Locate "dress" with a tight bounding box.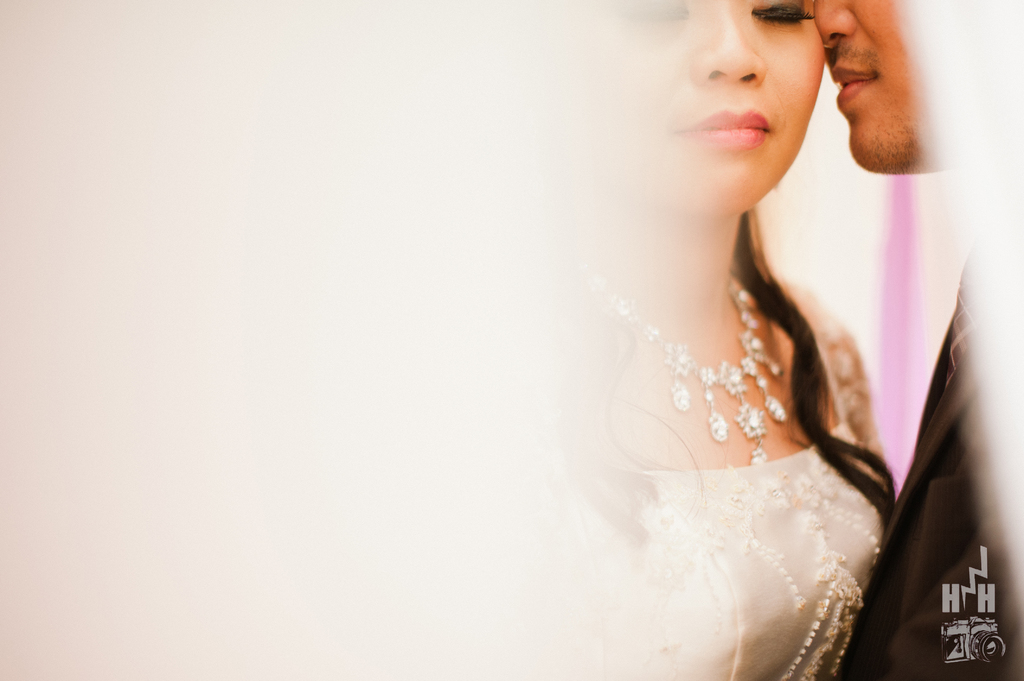
crop(539, 276, 890, 680).
